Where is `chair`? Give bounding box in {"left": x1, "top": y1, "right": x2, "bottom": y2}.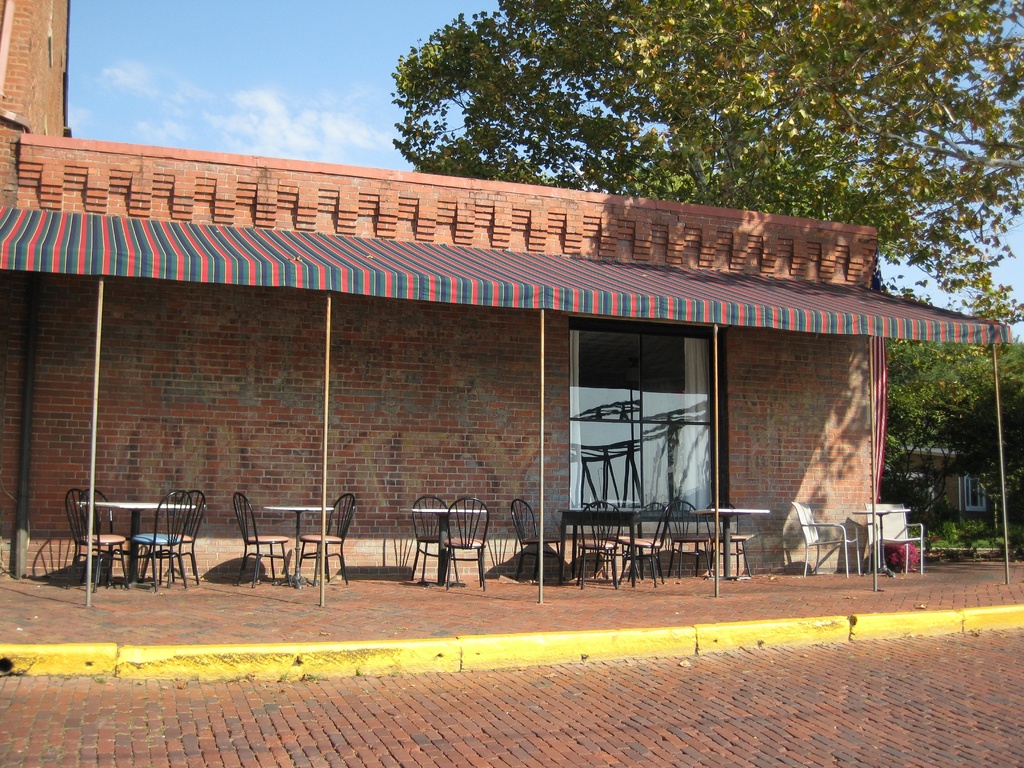
{"left": 79, "top": 490, "right": 132, "bottom": 591}.
